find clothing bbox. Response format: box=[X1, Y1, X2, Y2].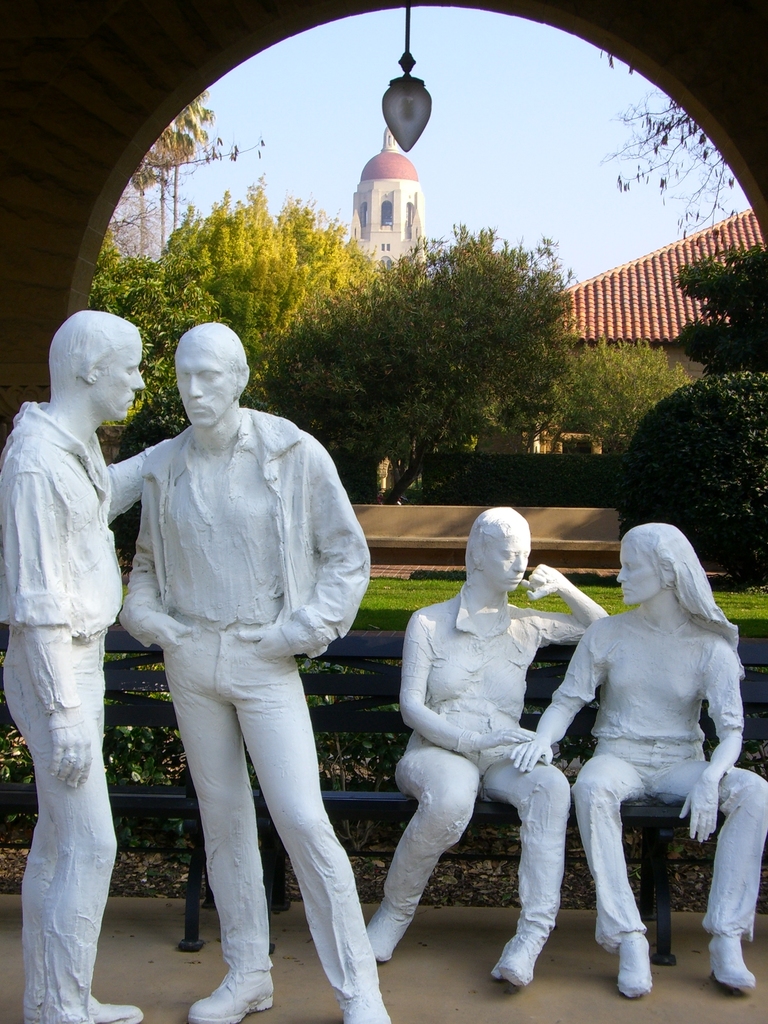
box=[549, 595, 767, 946].
